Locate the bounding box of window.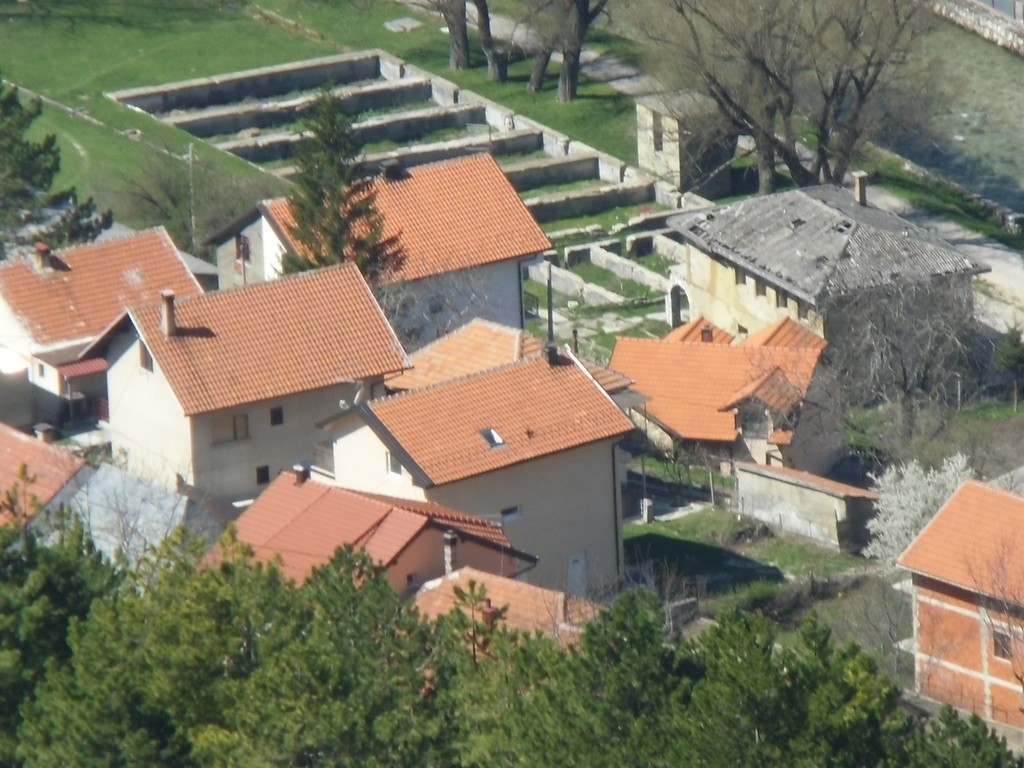
Bounding box: {"x1": 800, "y1": 304, "x2": 812, "y2": 325}.
